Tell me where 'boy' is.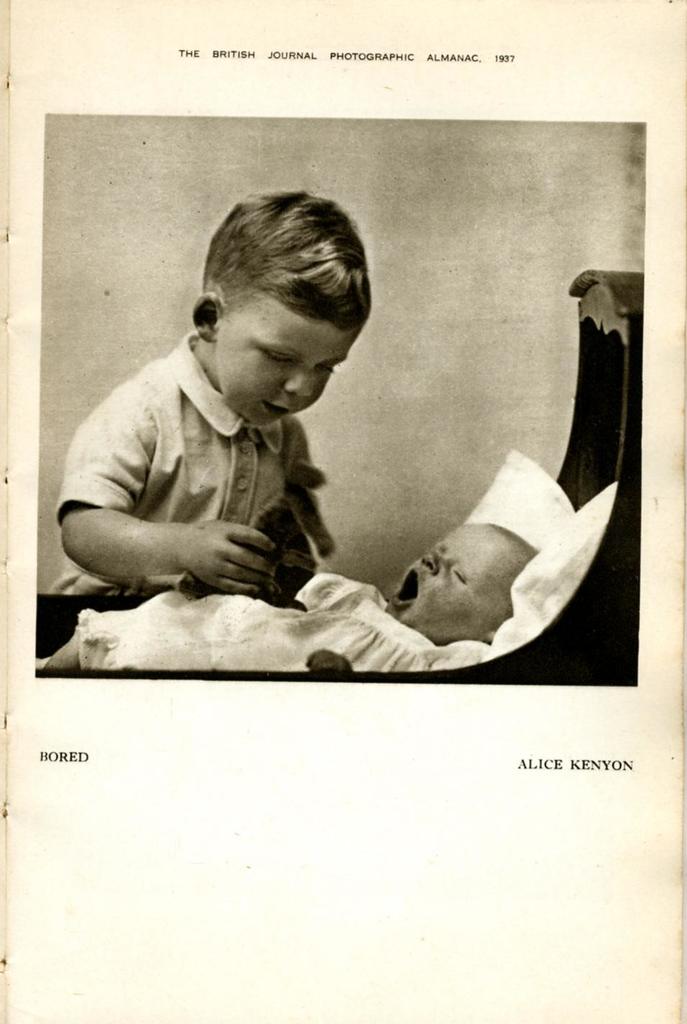
'boy' is at <box>58,191,429,640</box>.
